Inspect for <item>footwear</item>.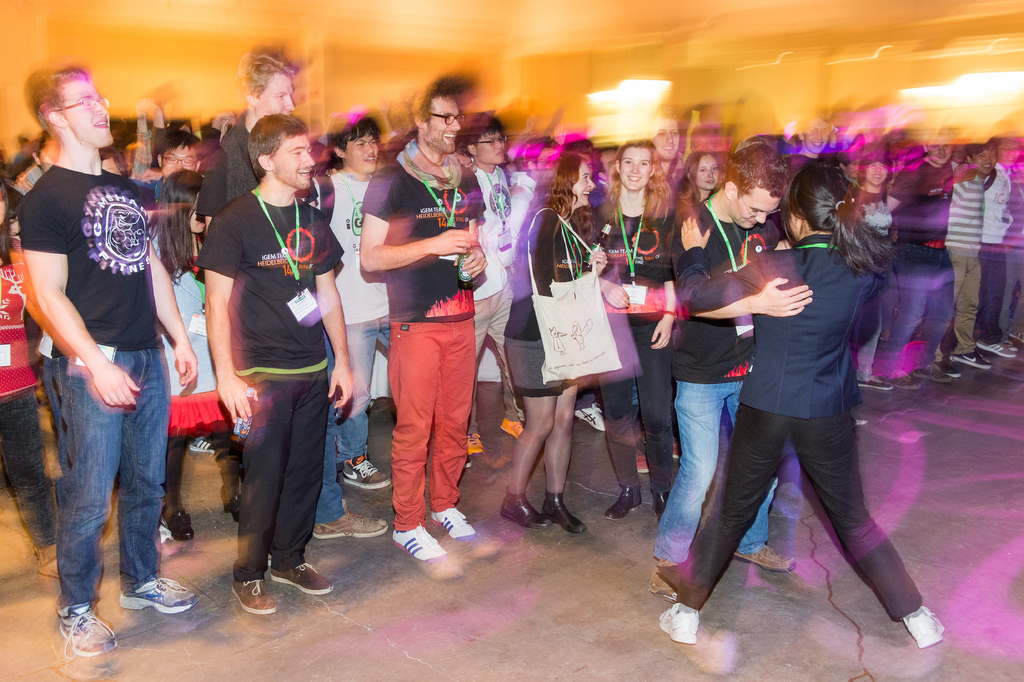
Inspection: (902,605,943,656).
